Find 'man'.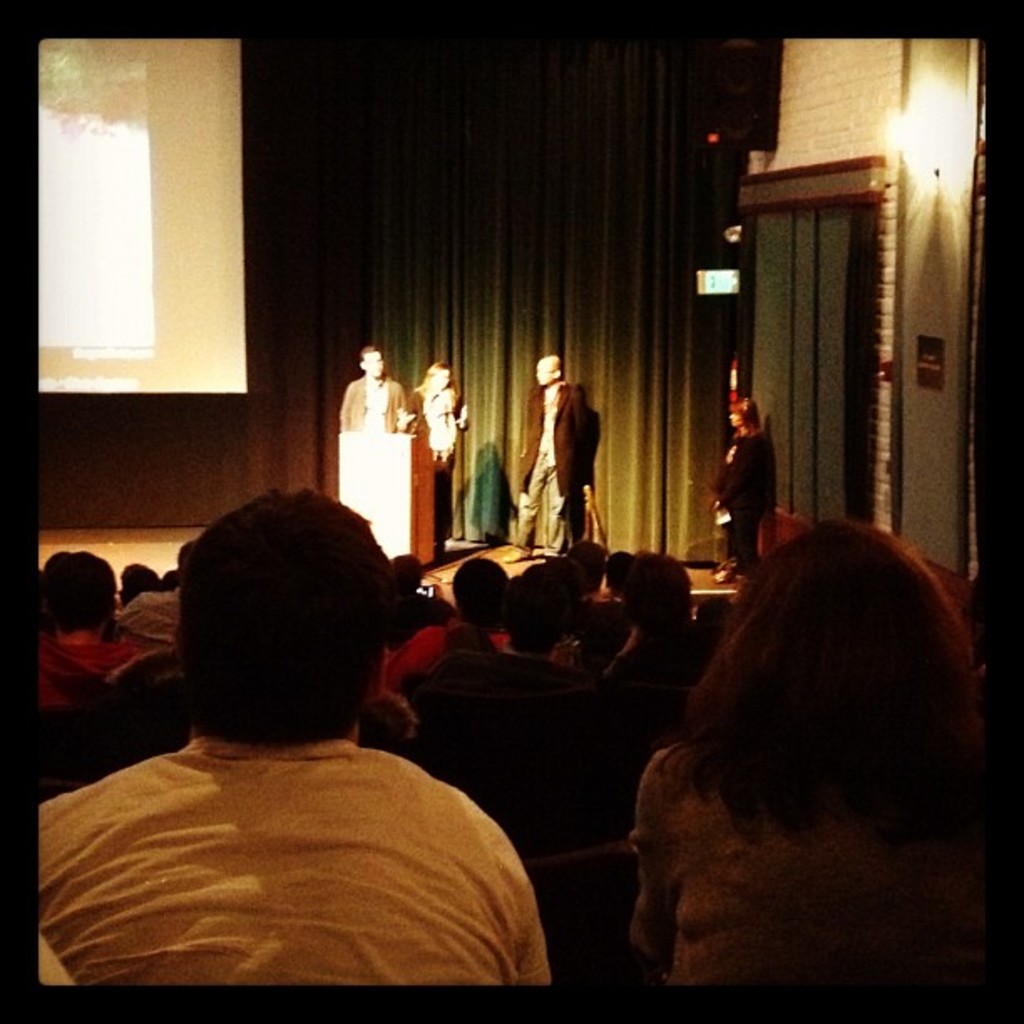
358 539 730 991.
